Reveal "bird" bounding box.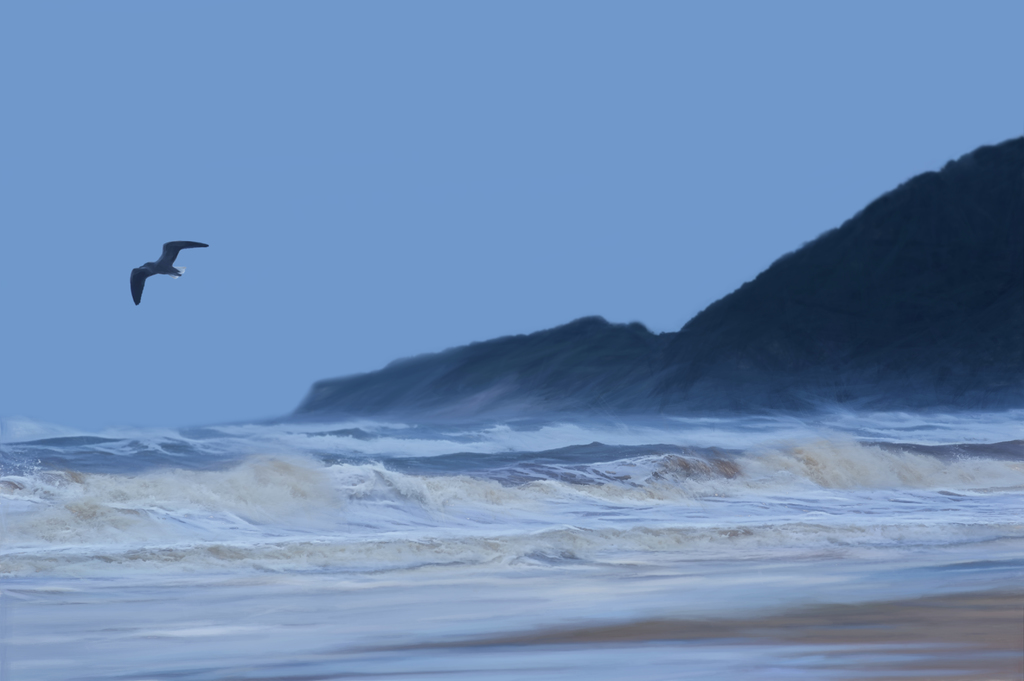
Revealed: 127,240,214,307.
